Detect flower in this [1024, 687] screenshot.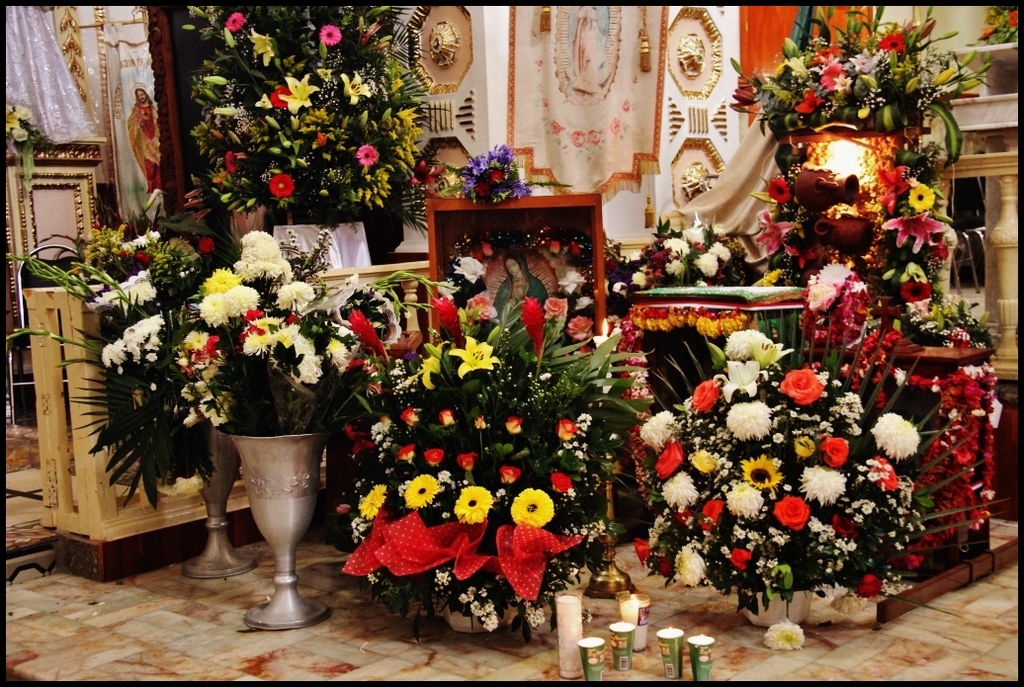
Detection: crop(6, 107, 32, 136).
